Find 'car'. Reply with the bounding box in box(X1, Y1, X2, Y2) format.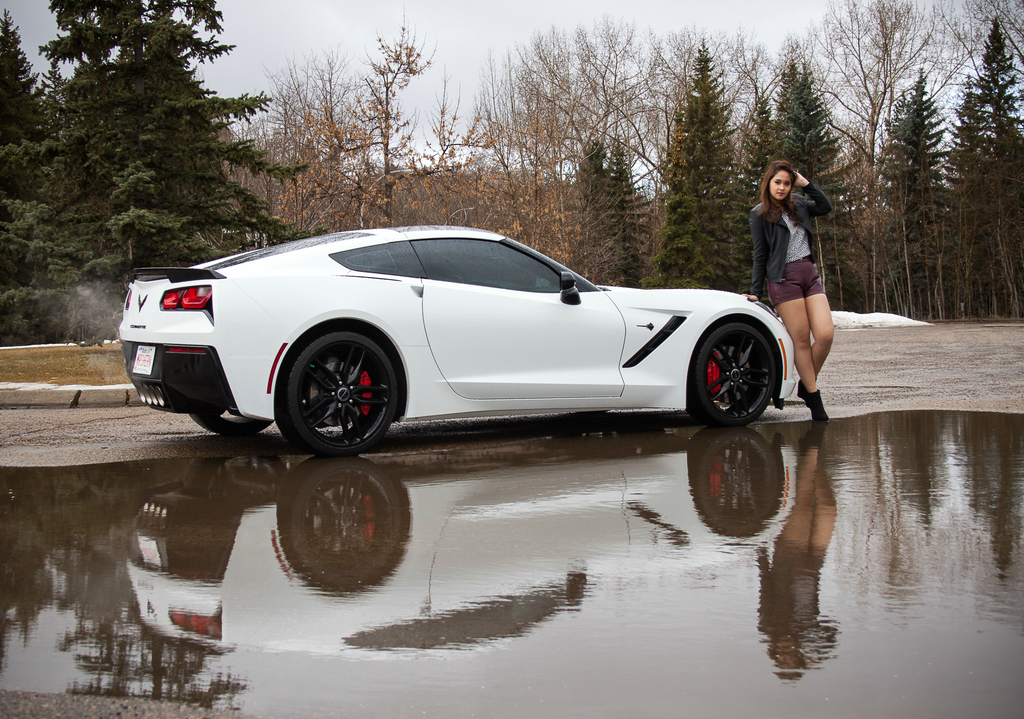
box(117, 224, 801, 453).
